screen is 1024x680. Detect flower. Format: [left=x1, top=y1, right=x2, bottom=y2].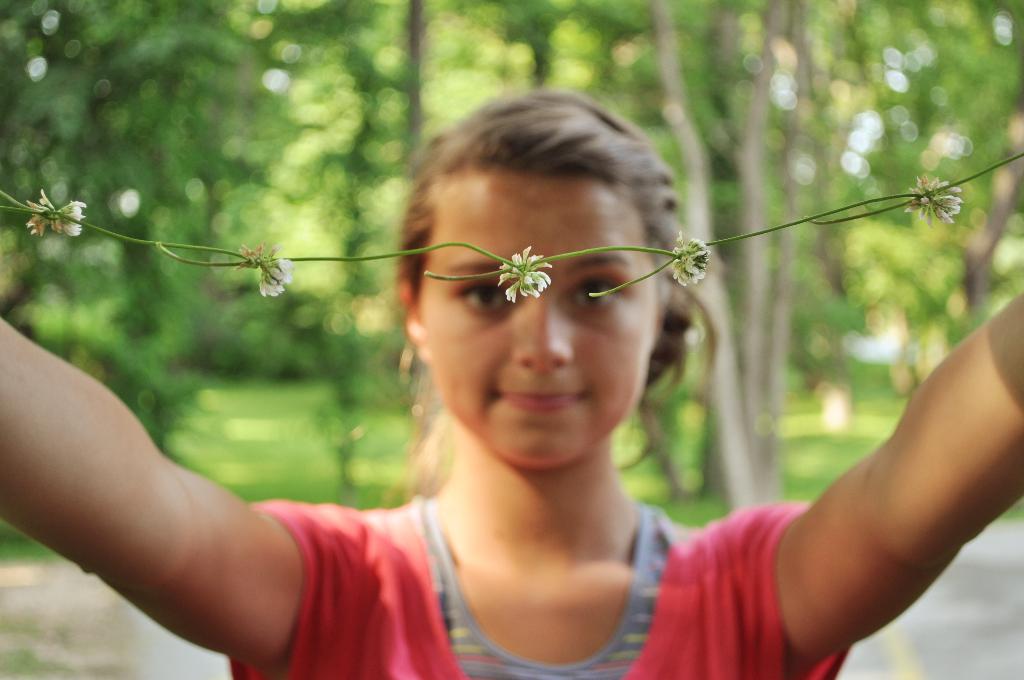
[left=256, top=252, right=294, bottom=299].
